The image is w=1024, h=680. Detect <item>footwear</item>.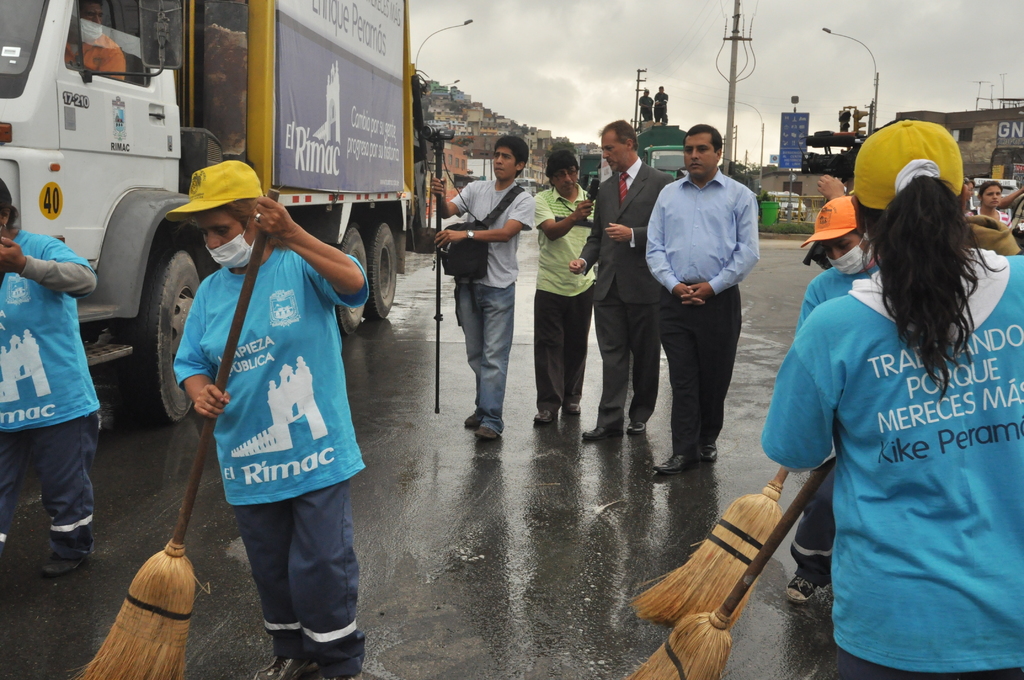
Detection: bbox=[704, 446, 715, 460].
